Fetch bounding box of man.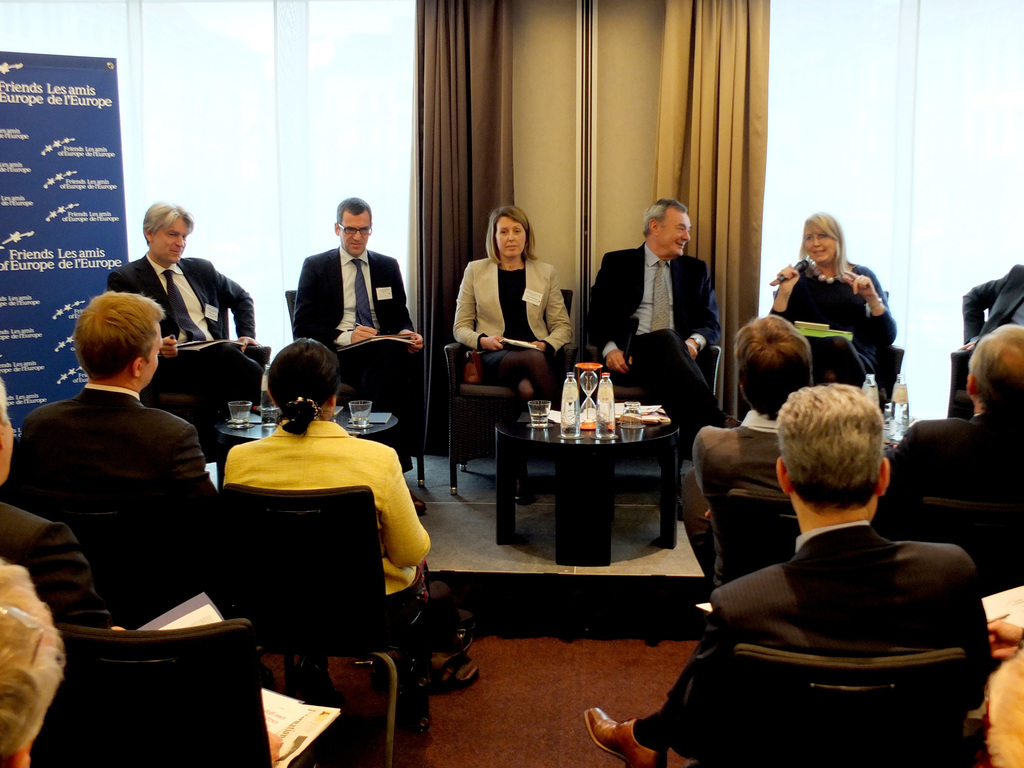
Bbox: detection(583, 381, 990, 767).
